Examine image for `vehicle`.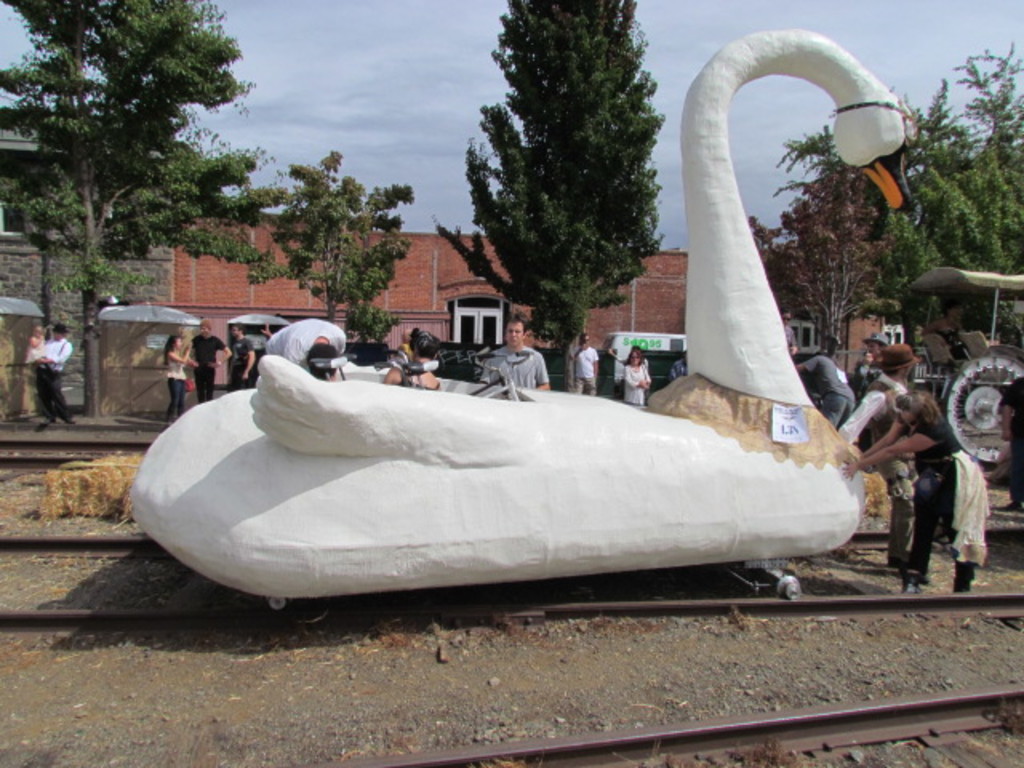
Examination result: [134,29,914,619].
